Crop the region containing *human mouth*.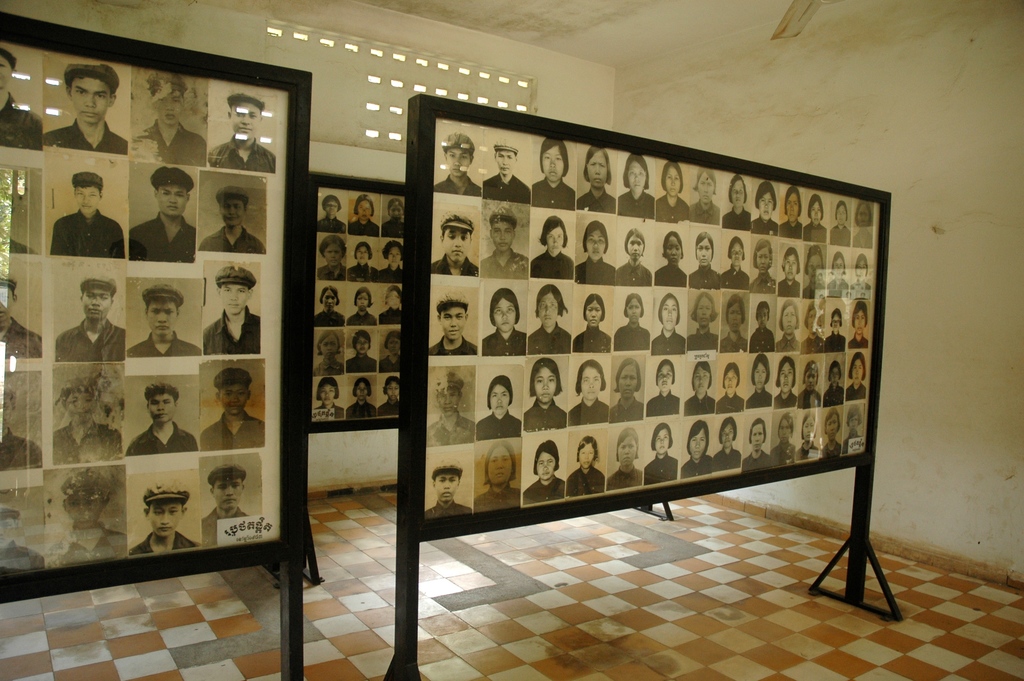
Crop region: left=657, top=382, right=671, bottom=387.
